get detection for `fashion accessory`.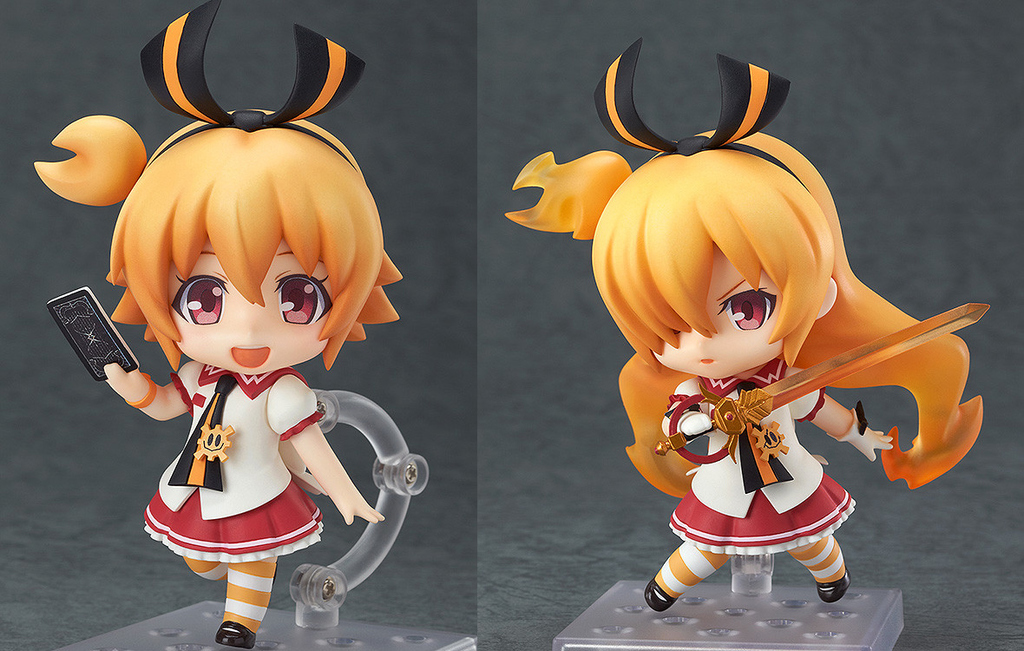
Detection: bbox=(592, 36, 806, 187).
